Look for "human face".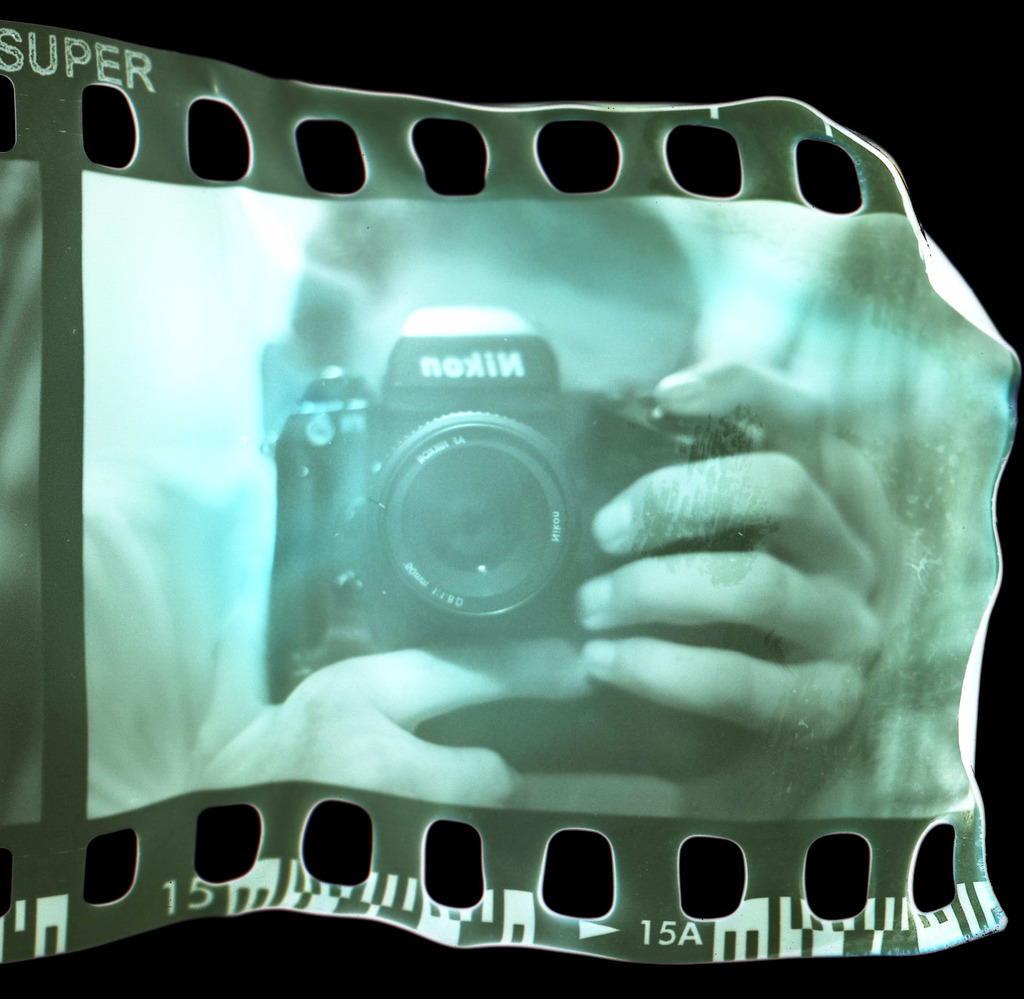
Found: 349,252,685,392.
